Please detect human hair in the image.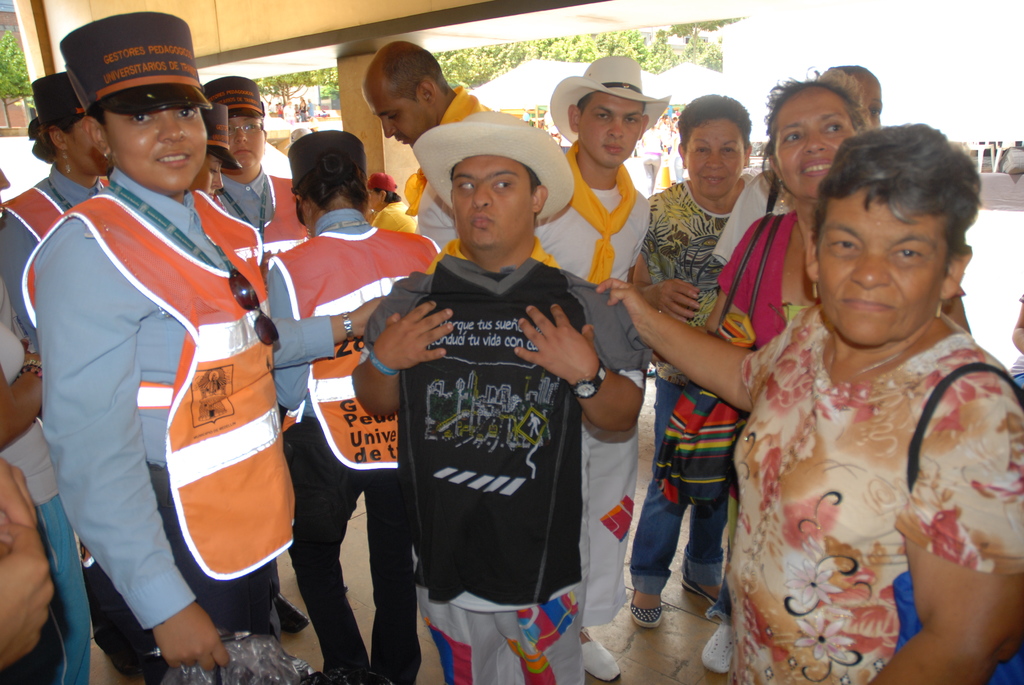
(x1=520, y1=164, x2=548, y2=228).
